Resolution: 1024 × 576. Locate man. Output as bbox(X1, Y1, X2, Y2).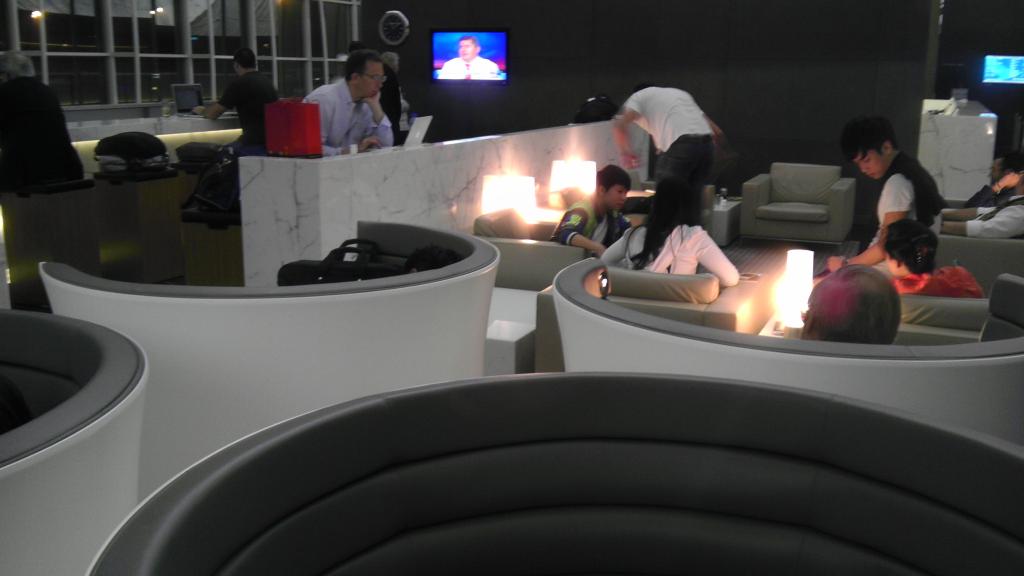
bbox(808, 111, 942, 285).
